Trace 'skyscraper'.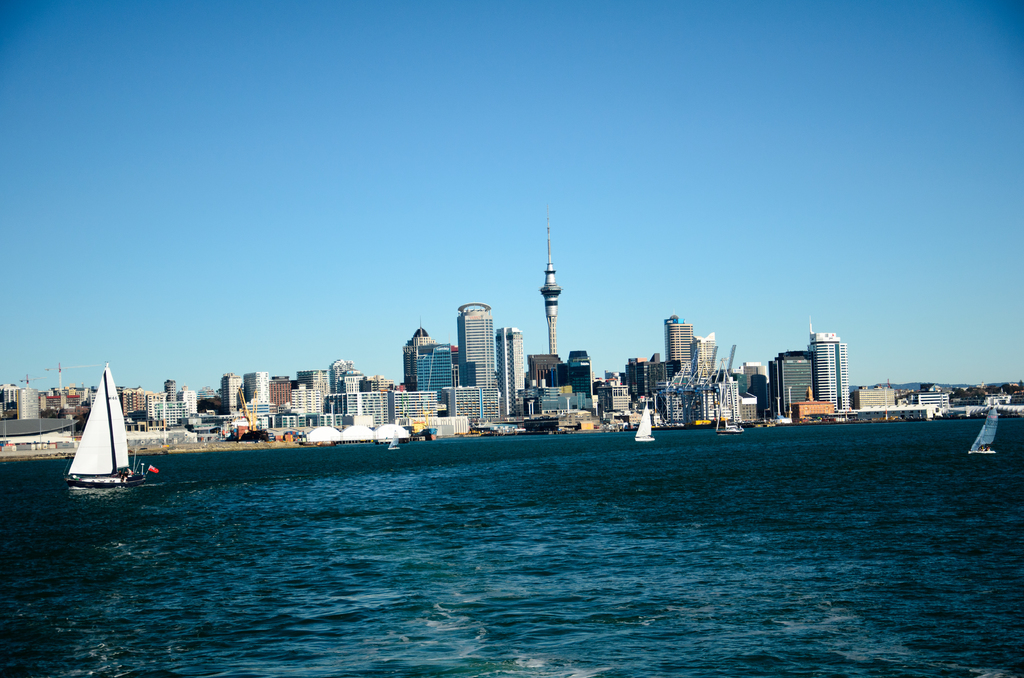
Traced to 417,343,463,391.
